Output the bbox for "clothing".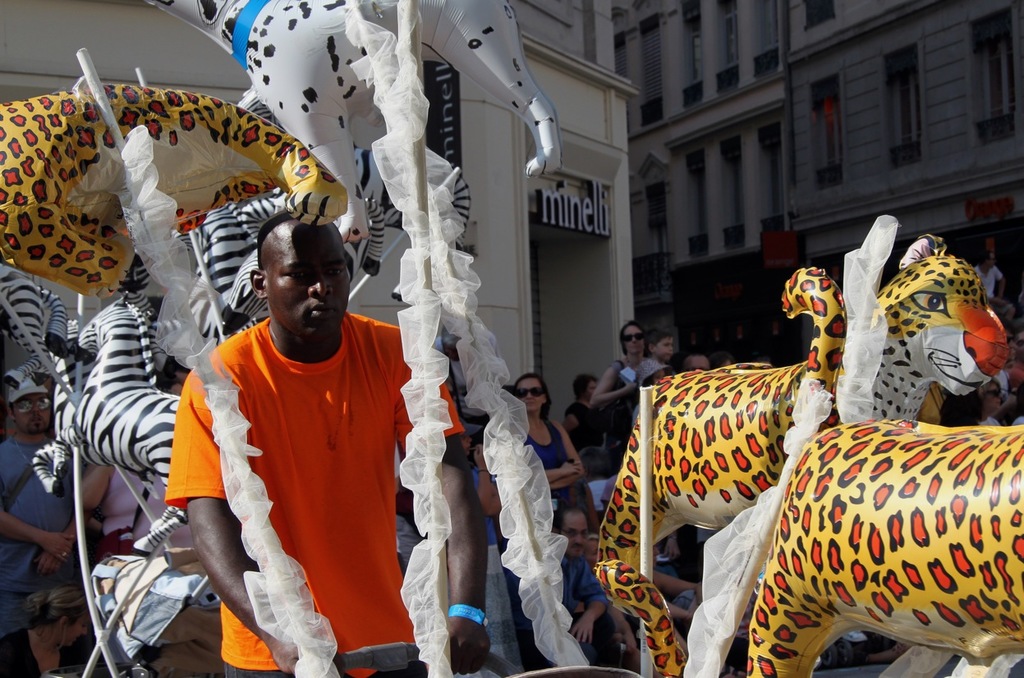
box=[0, 628, 73, 677].
